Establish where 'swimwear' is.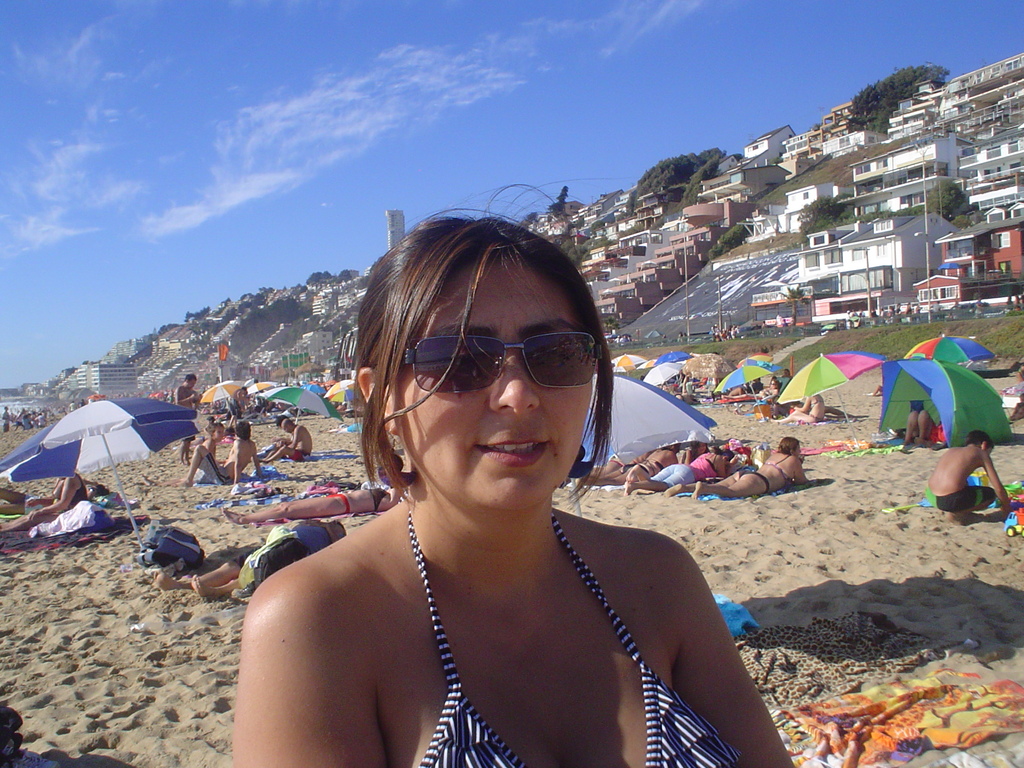
Established at crop(408, 510, 741, 767).
